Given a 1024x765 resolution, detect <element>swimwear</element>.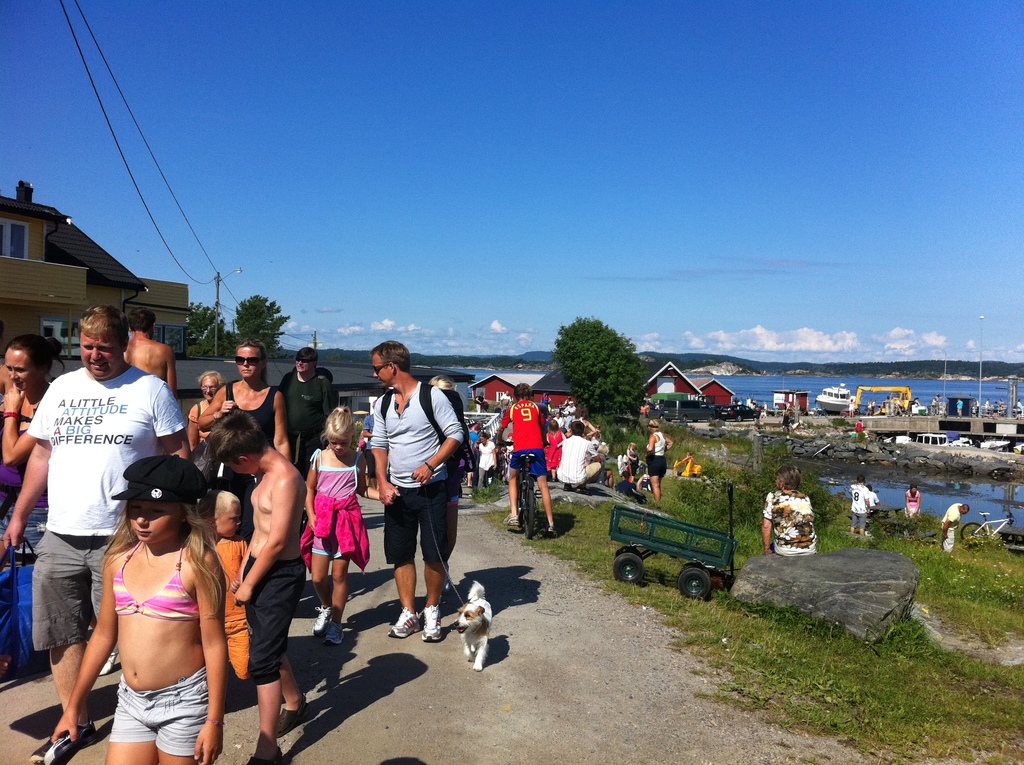
(104, 538, 207, 624).
